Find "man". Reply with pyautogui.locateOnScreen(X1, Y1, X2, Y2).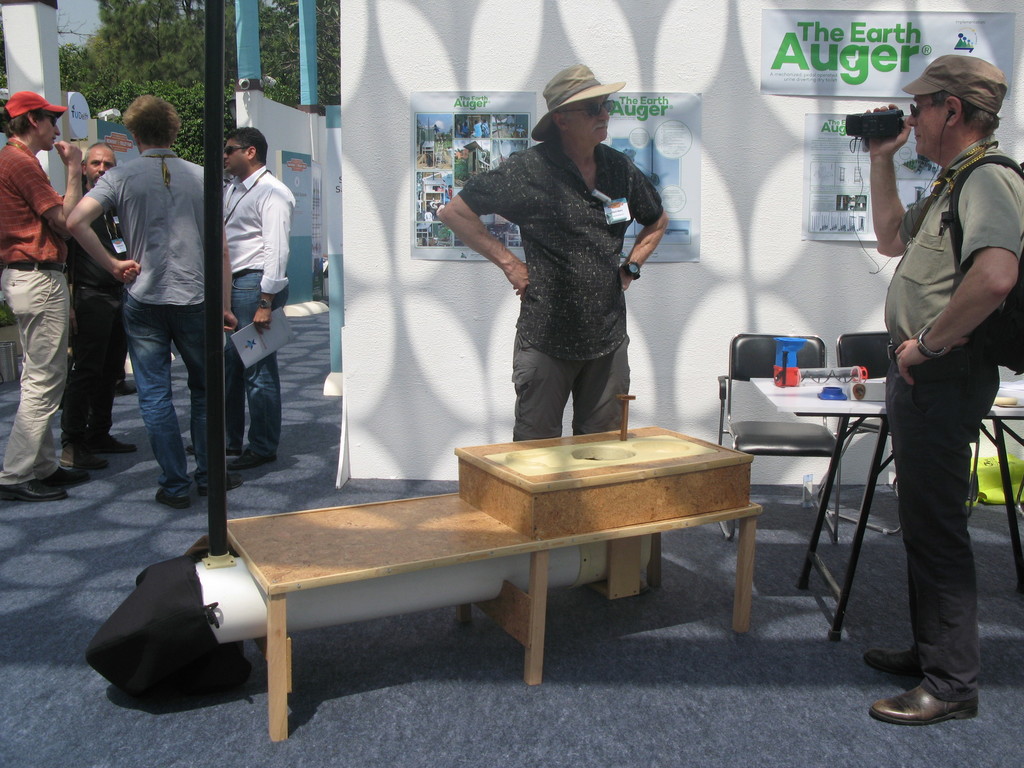
pyautogui.locateOnScreen(63, 91, 244, 515).
